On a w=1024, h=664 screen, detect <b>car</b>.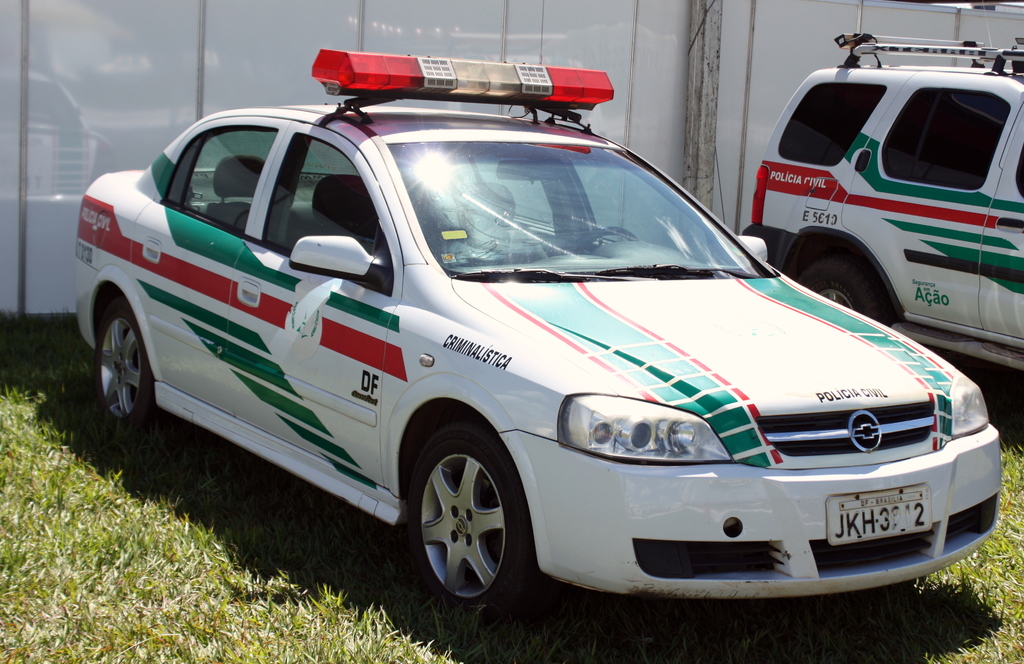
crop(739, 31, 1023, 389).
